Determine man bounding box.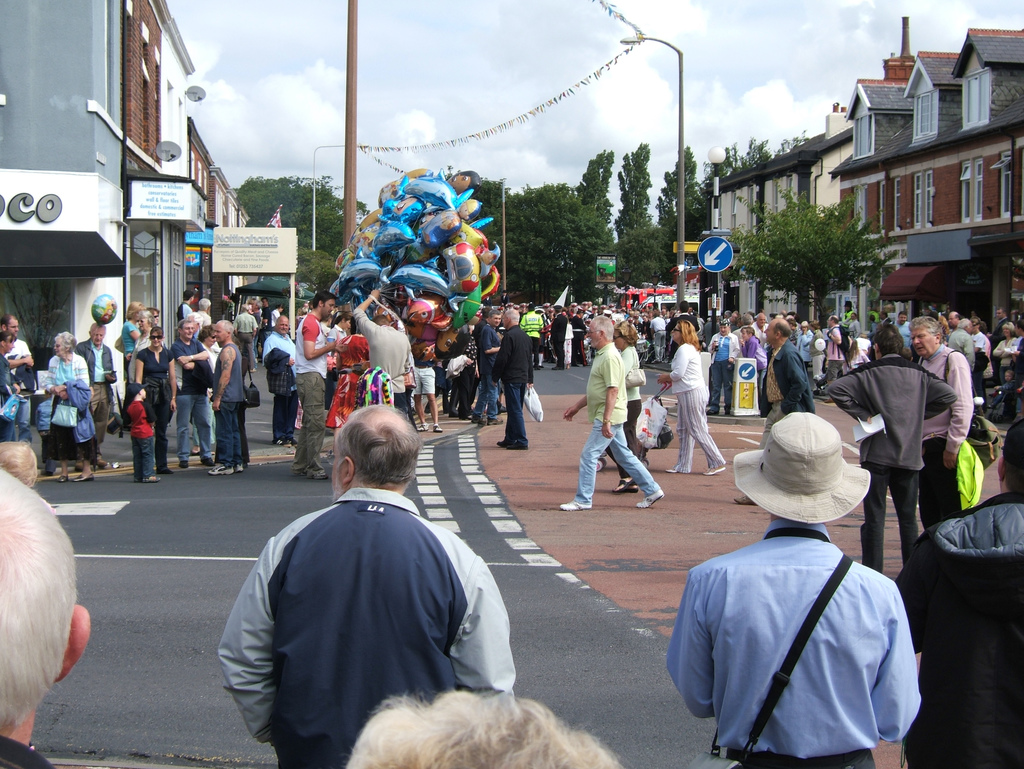
Determined: detection(166, 320, 216, 472).
